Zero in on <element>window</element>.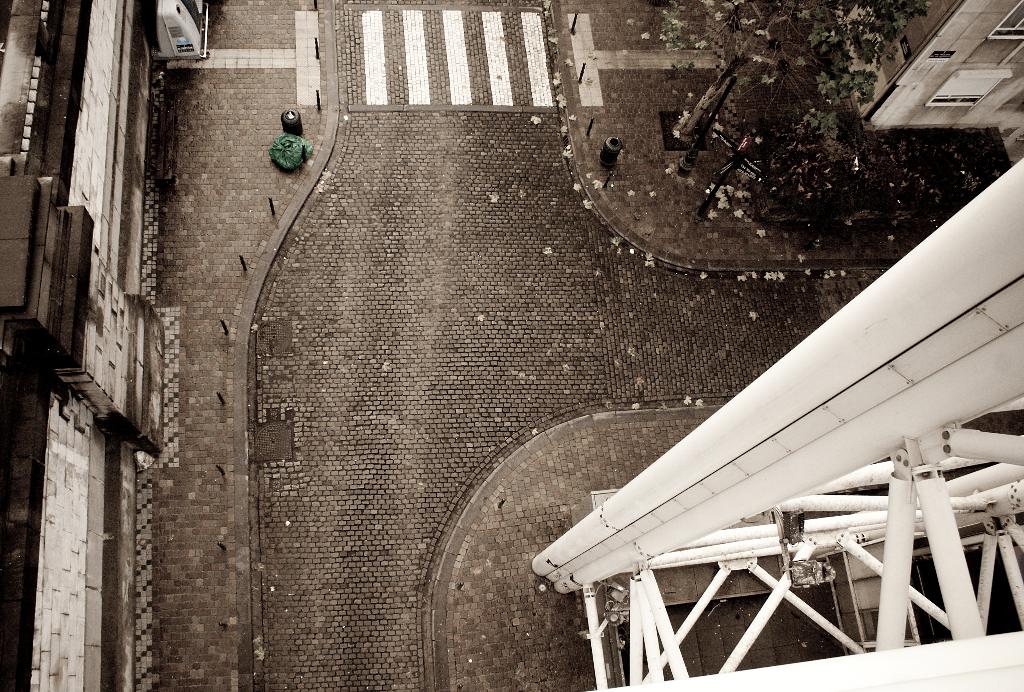
Zeroed in: box(986, 0, 1023, 42).
